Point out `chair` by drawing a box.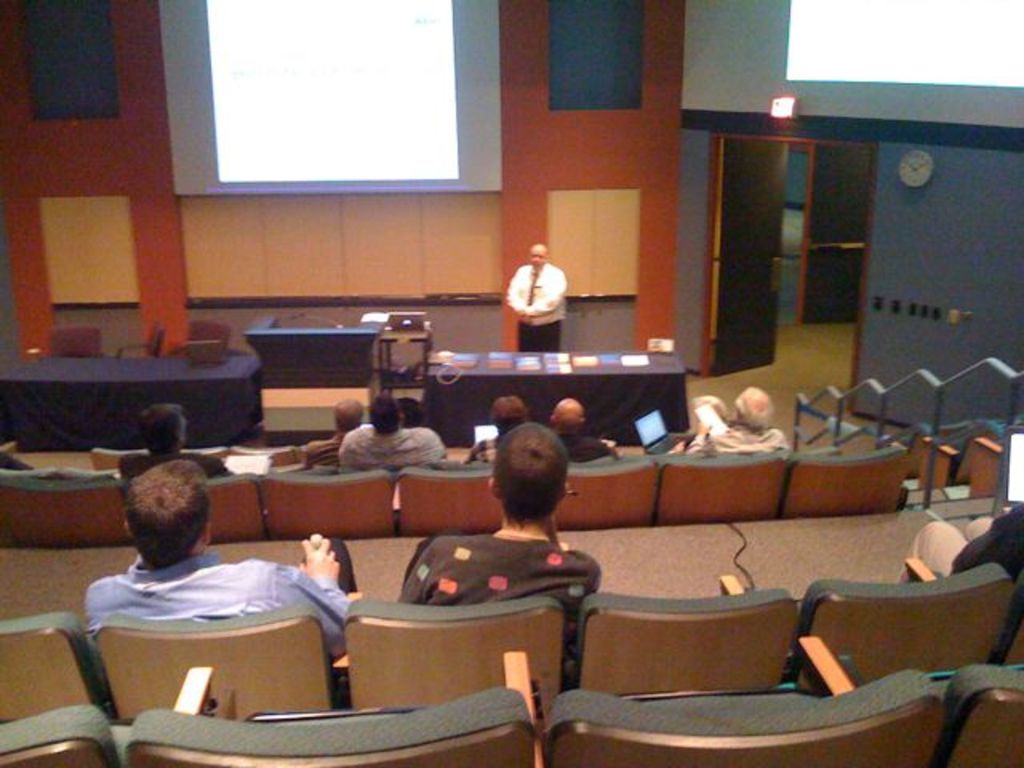
detection(118, 320, 165, 358).
